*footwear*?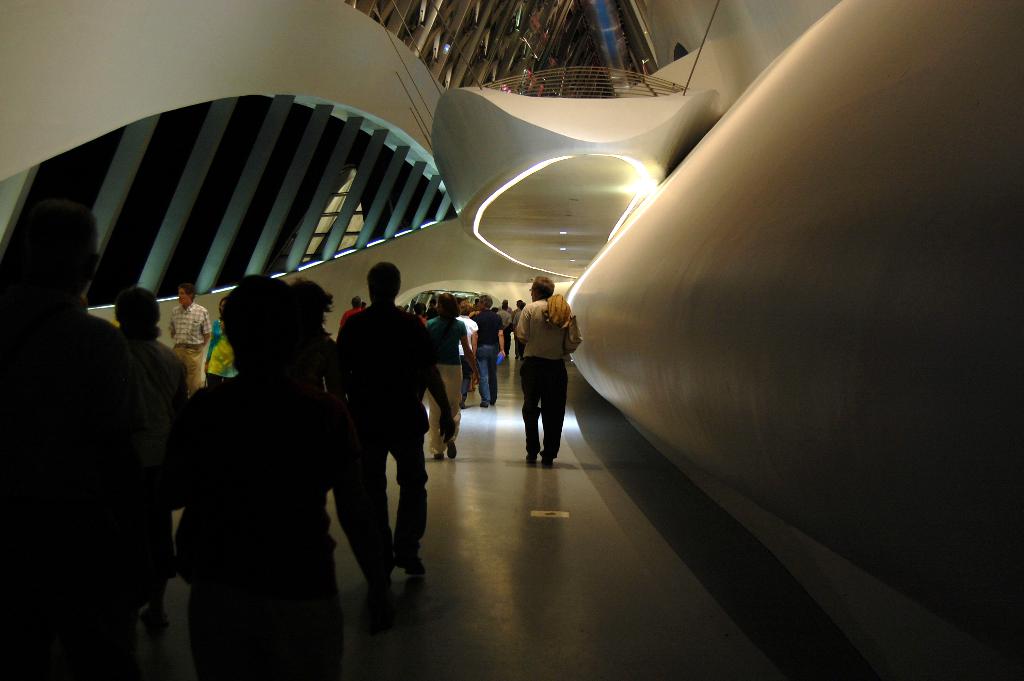
rect(431, 455, 440, 459)
